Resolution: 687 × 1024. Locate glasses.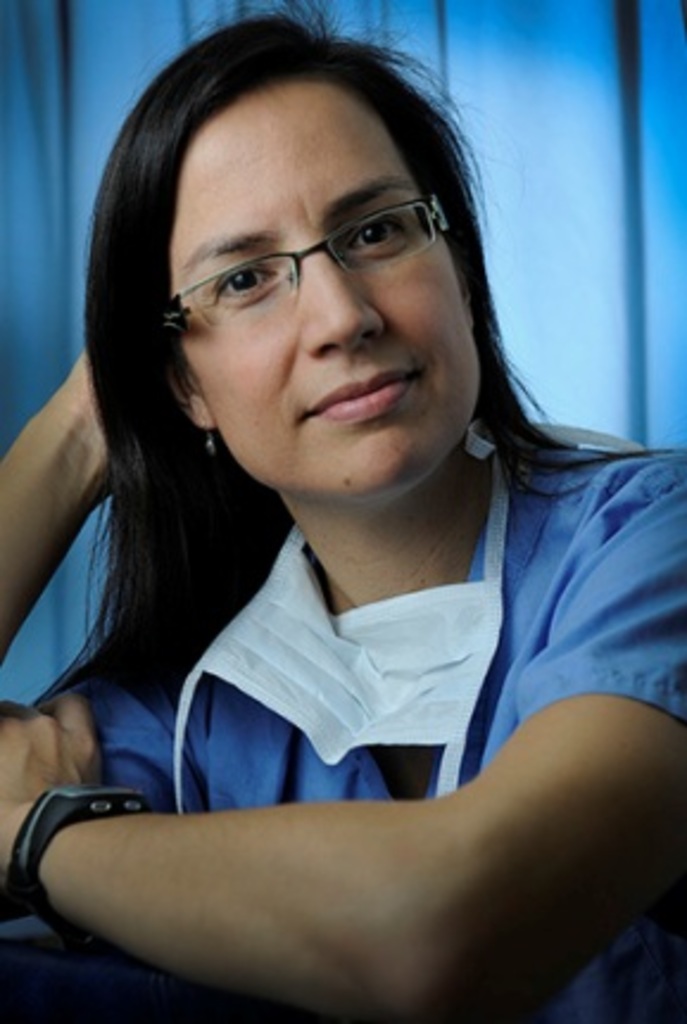
x1=159 y1=171 x2=459 y2=316.
